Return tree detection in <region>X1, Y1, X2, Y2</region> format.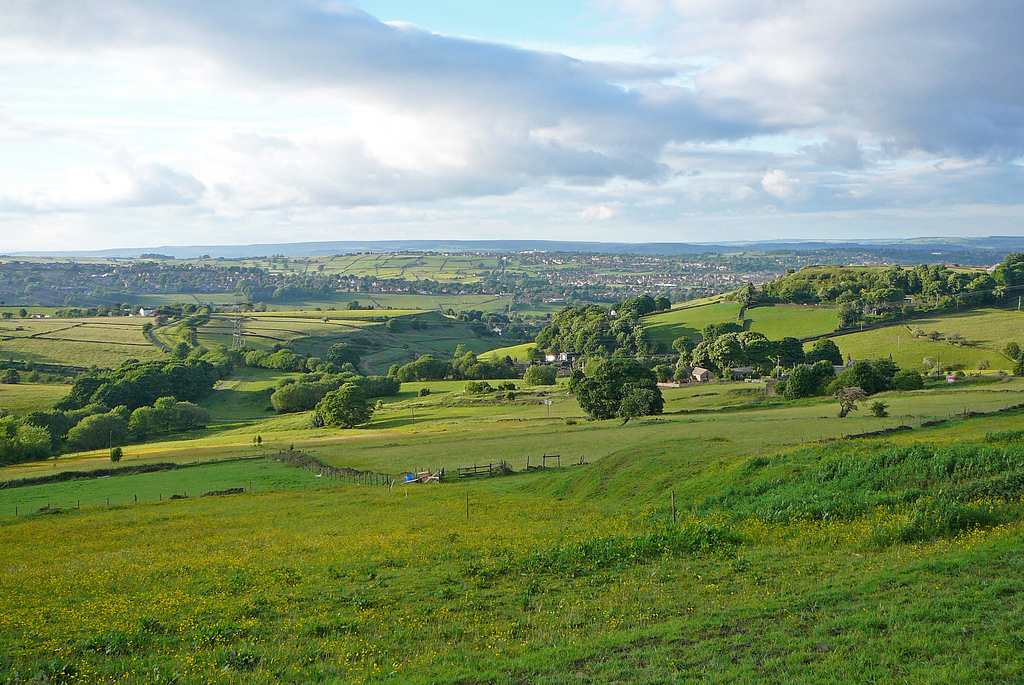
<region>270, 341, 408, 431</region>.
